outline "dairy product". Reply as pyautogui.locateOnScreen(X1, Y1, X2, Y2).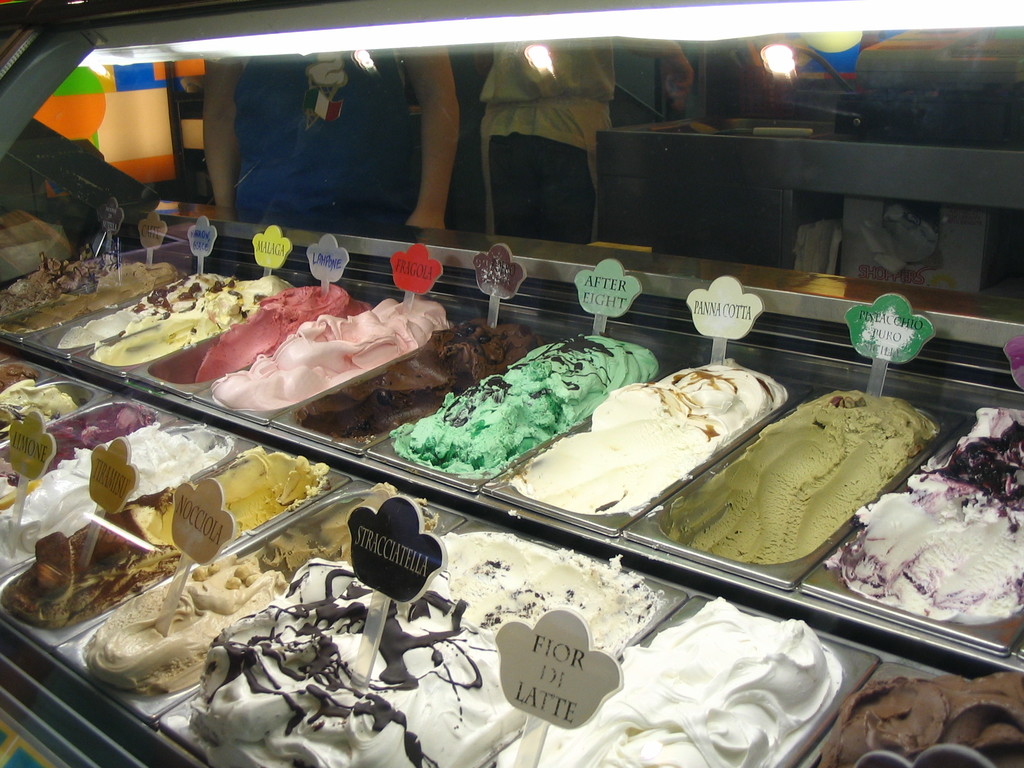
pyautogui.locateOnScreen(65, 265, 231, 349).
